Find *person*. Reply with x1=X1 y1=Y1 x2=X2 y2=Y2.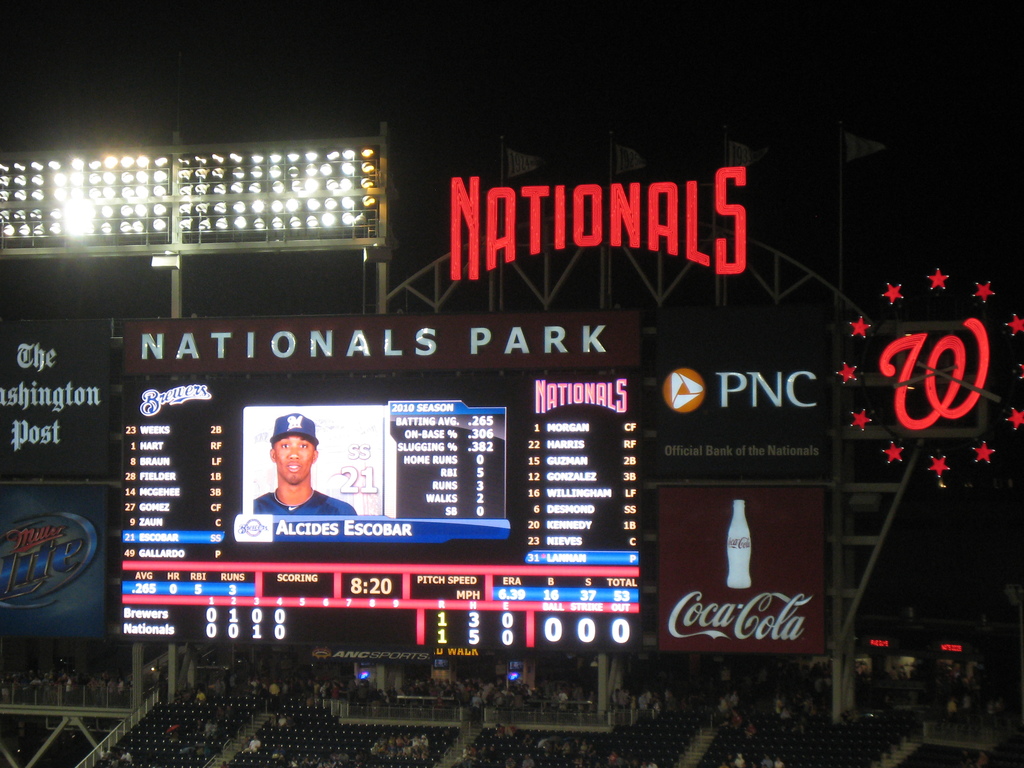
x1=946 y1=698 x2=956 y2=716.
